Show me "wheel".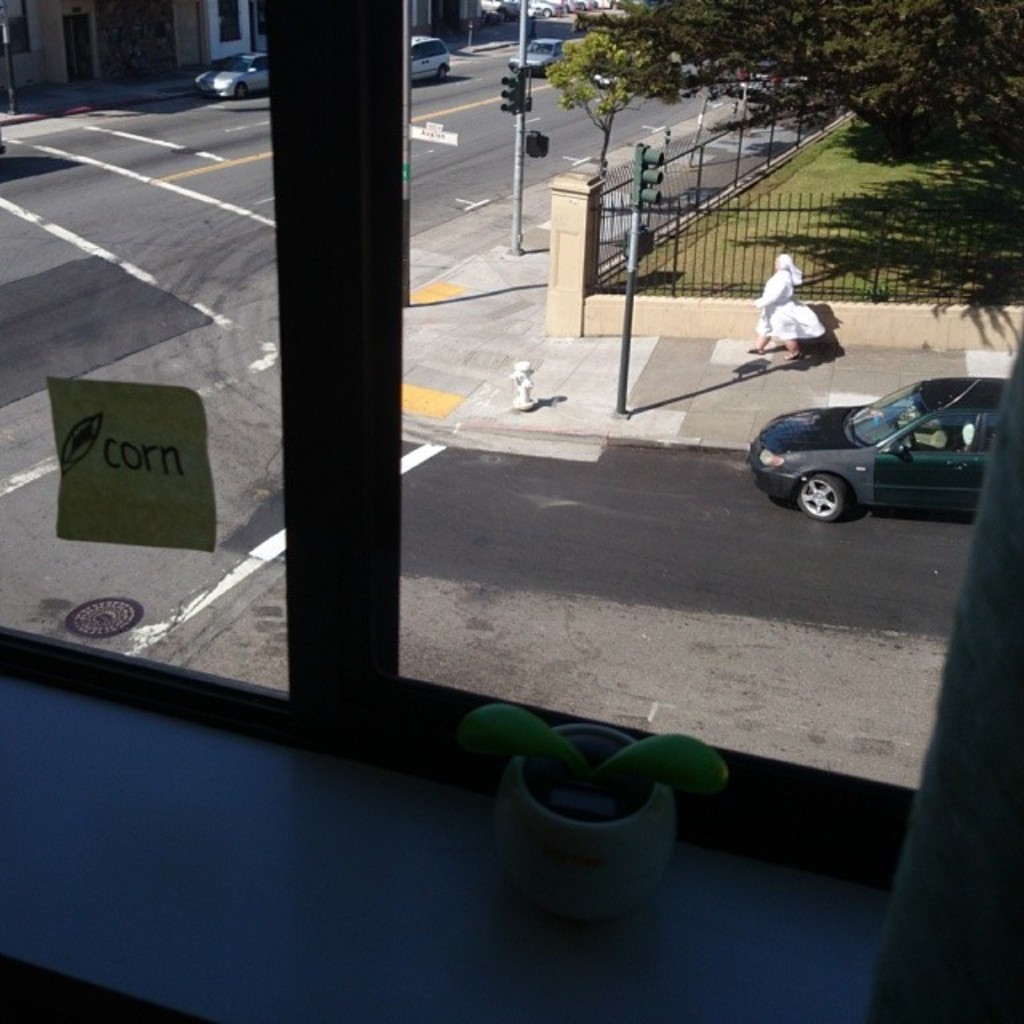
"wheel" is here: (left=235, top=82, right=246, bottom=96).
